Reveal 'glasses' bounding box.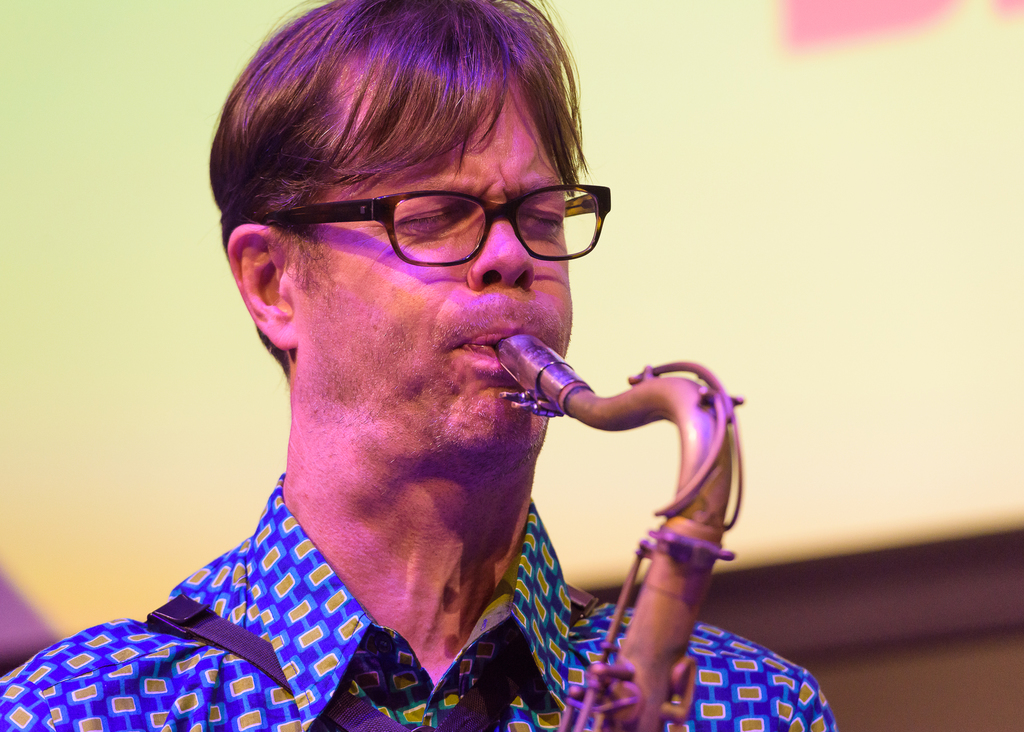
Revealed: region(258, 170, 610, 266).
